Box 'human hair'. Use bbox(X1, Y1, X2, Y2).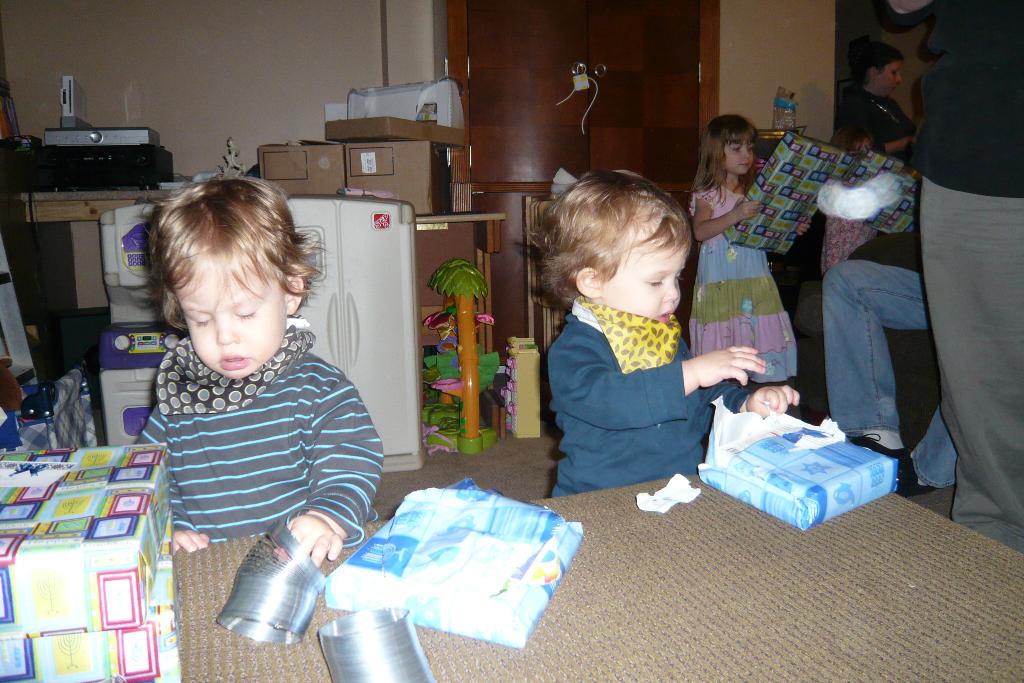
bbox(692, 115, 760, 210).
